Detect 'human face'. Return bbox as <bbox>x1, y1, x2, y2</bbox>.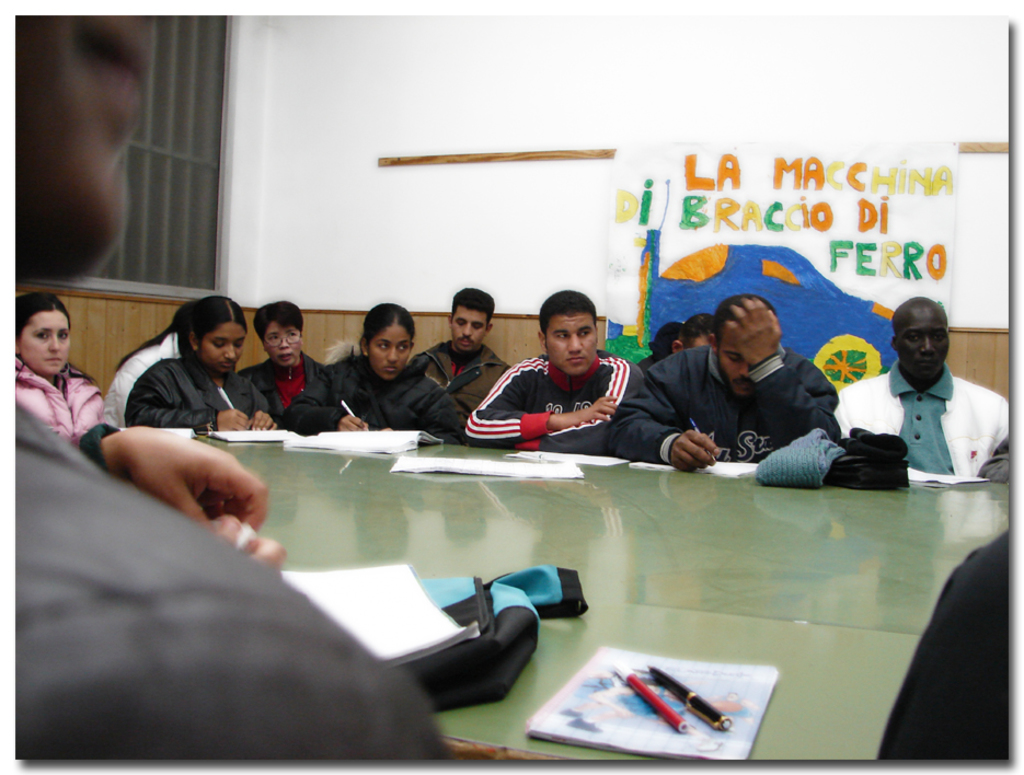
<bbox>716, 324, 746, 403</bbox>.
